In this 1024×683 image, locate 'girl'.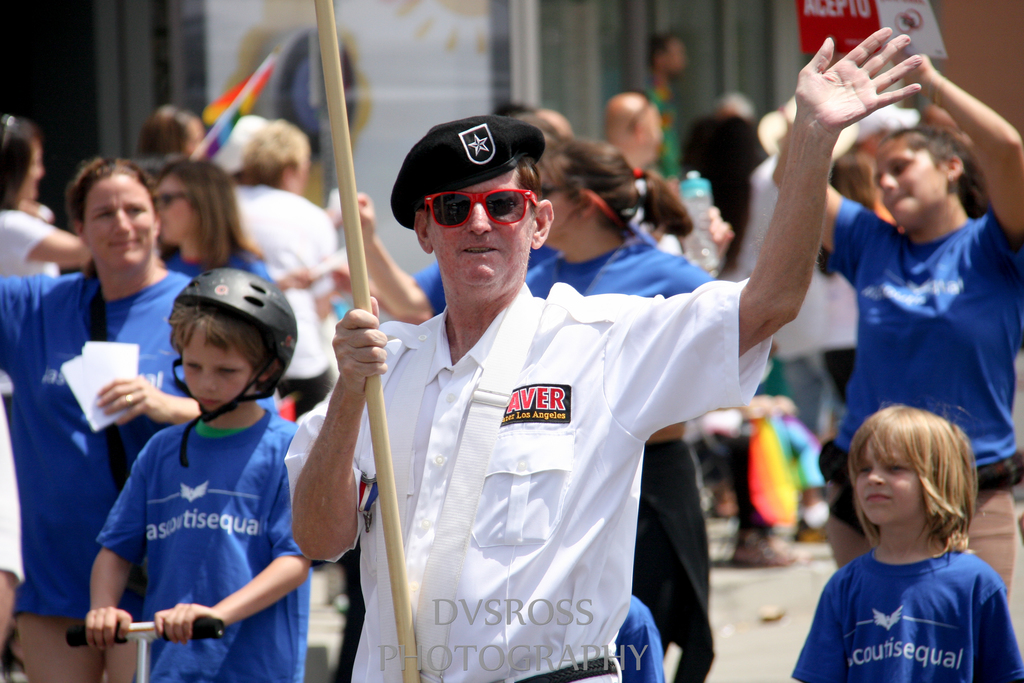
Bounding box: x1=783 y1=400 x2=1022 y2=682.
